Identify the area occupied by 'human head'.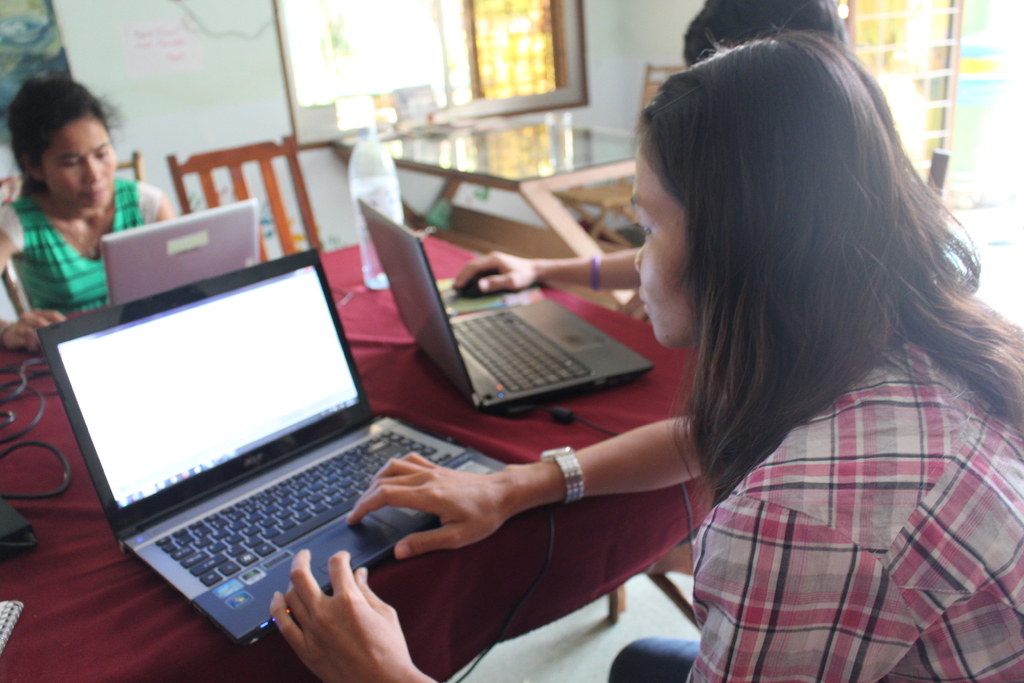
Area: 3, 67, 118, 232.
